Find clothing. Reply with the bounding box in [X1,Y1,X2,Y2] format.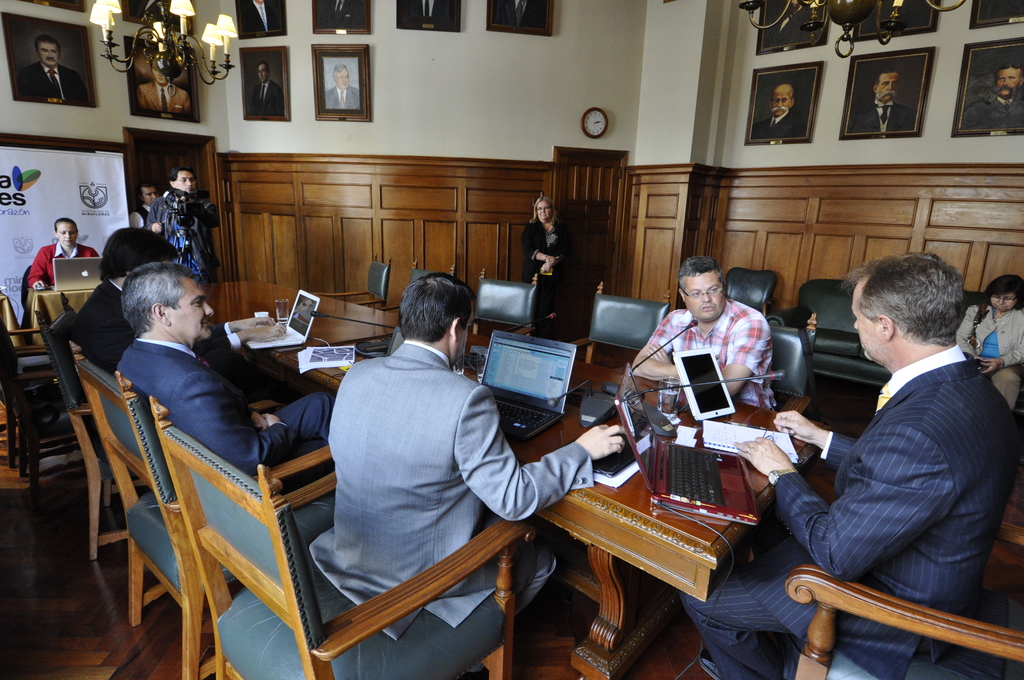
[646,295,775,401].
